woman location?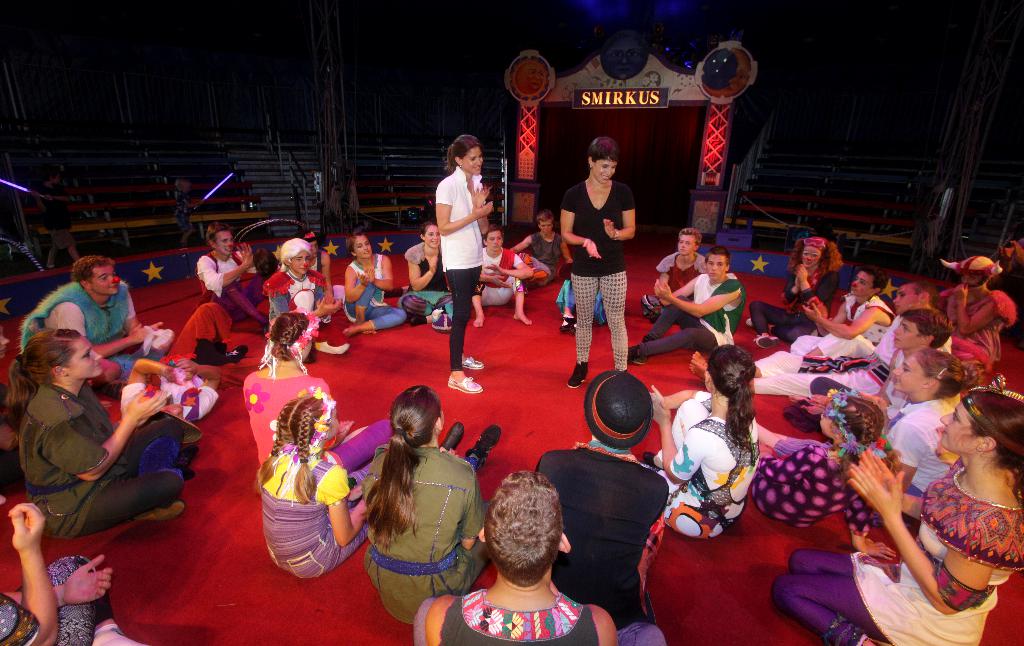
399:221:455:332
